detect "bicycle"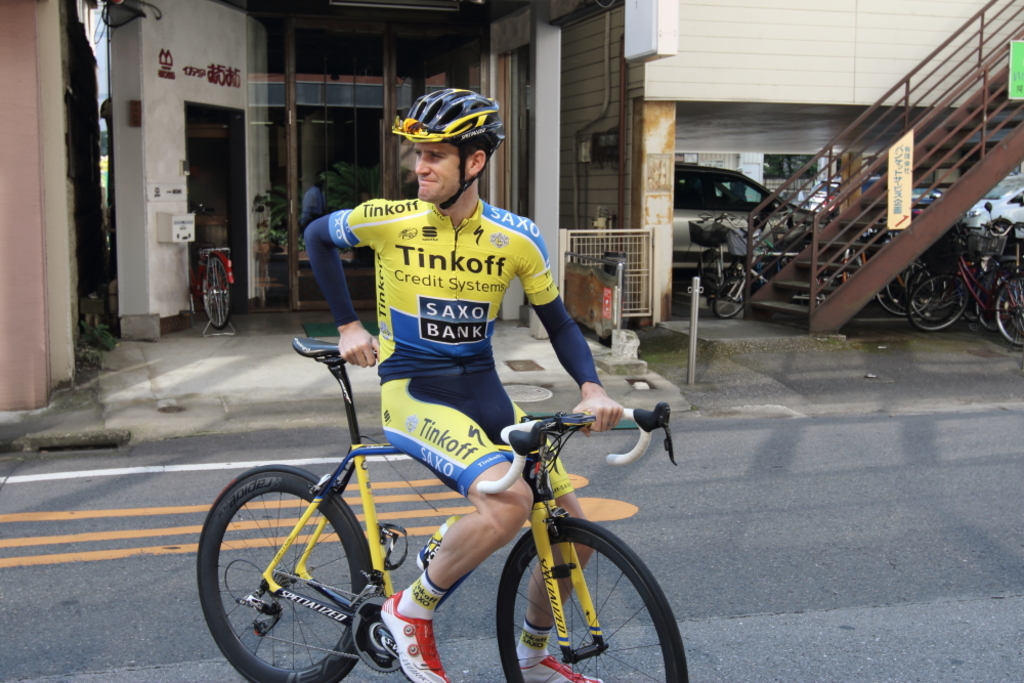
864:260:996:327
